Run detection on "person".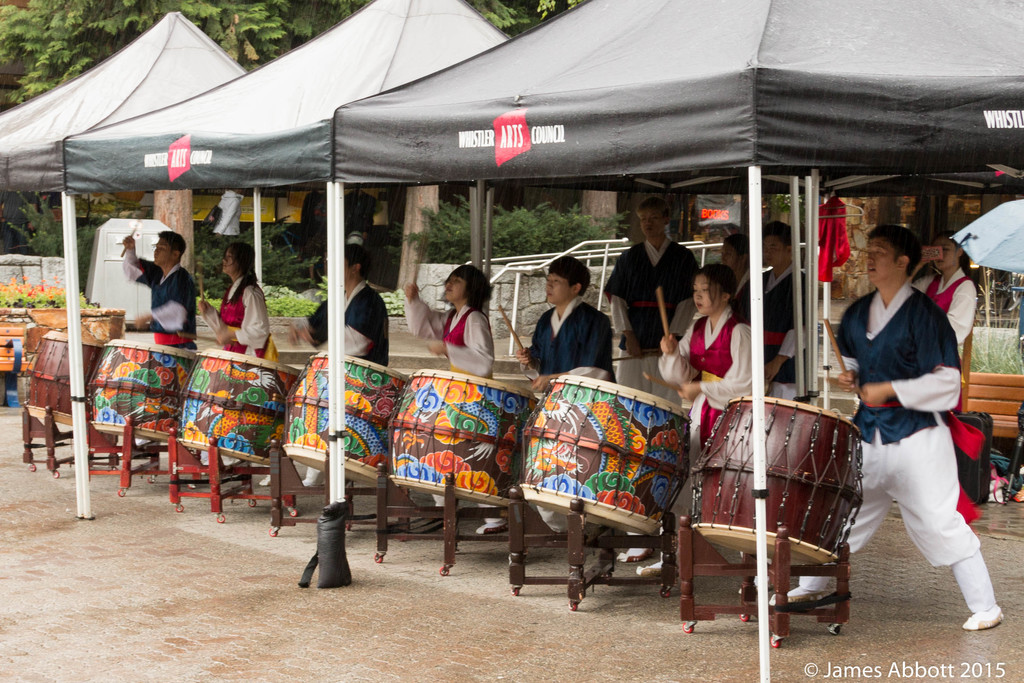
Result: pyautogui.locateOnScreen(120, 227, 197, 458).
